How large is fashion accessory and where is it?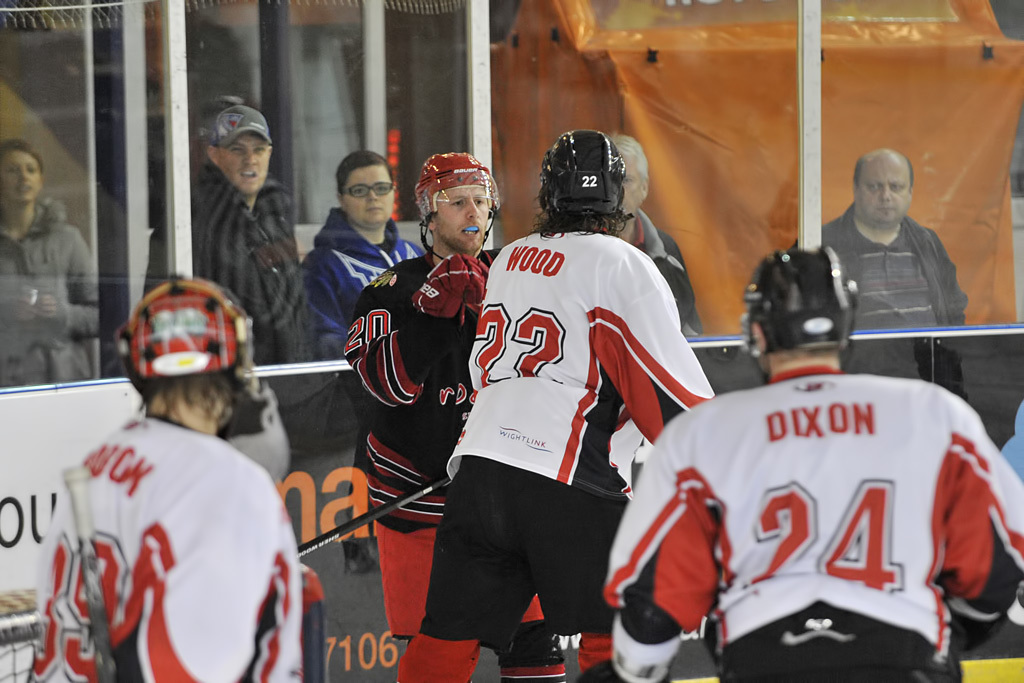
Bounding box: x1=342 y1=181 x2=397 y2=201.
